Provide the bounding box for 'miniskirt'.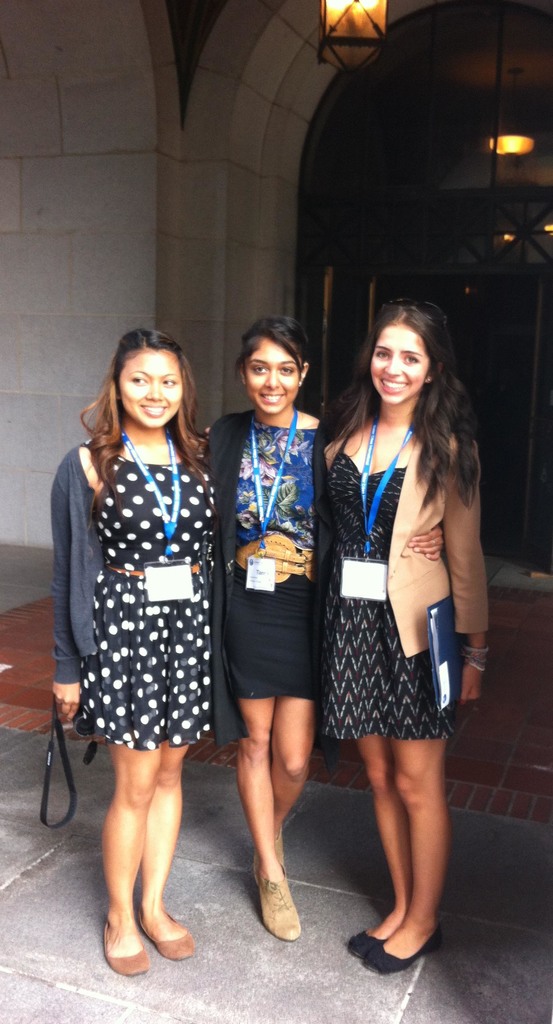
(x1=218, y1=543, x2=330, y2=705).
